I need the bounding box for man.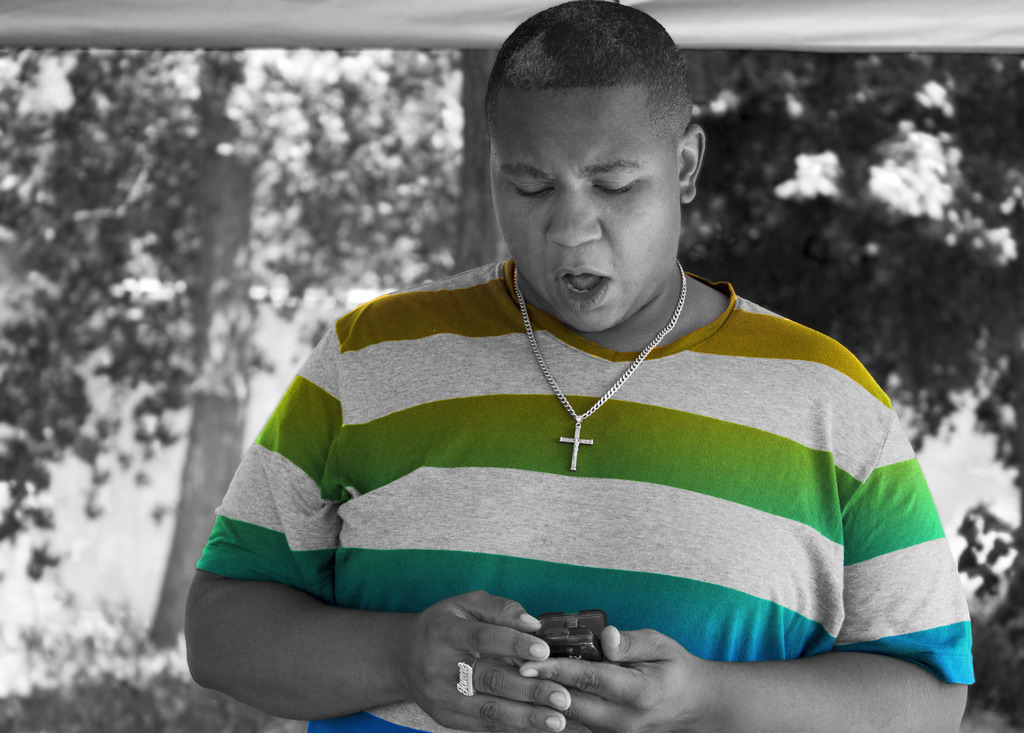
Here it is: crop(167, 18, 973, 730).
